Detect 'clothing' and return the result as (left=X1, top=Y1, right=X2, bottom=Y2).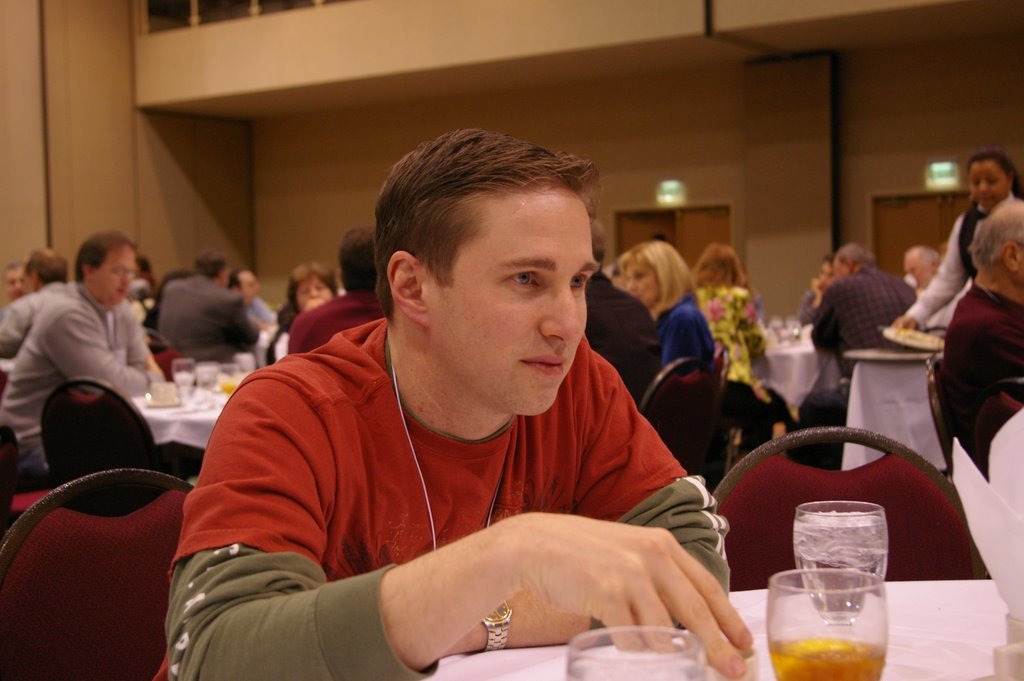
(left=148, top=282, right=253, bottom=355).
